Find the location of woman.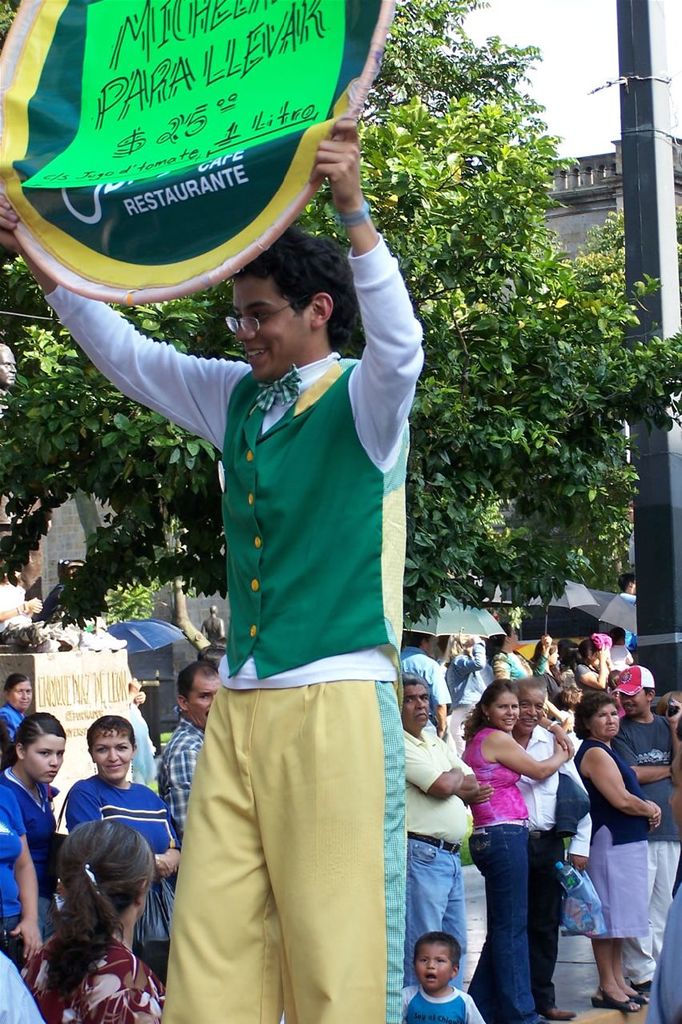
Location: bbox=[529, 636, 564, 704].
